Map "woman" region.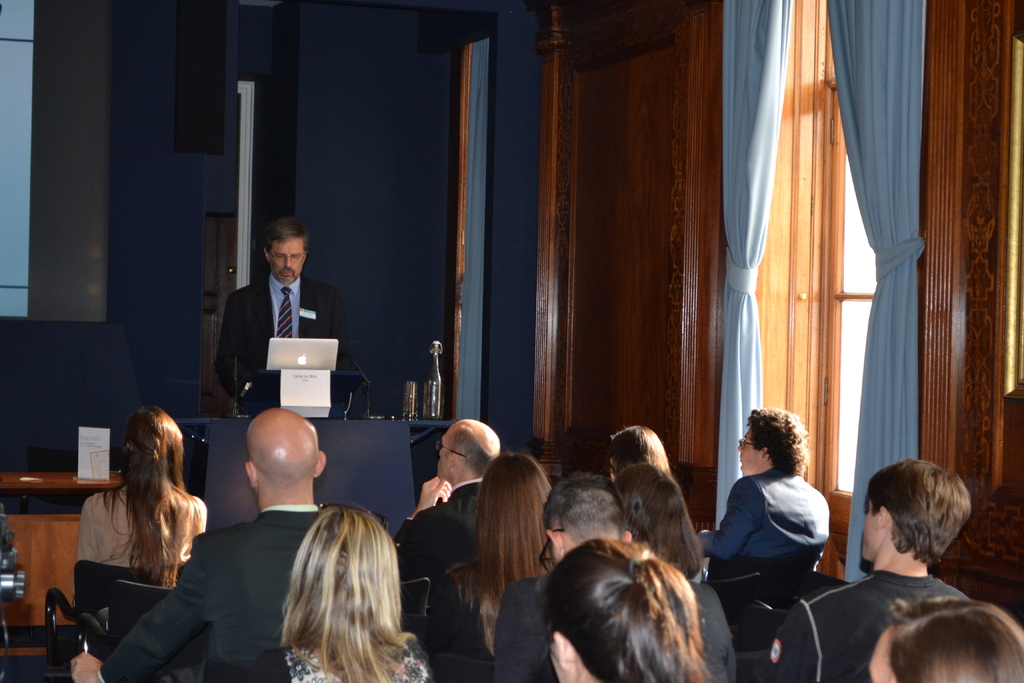
Mapped to 63,404,205,652.
